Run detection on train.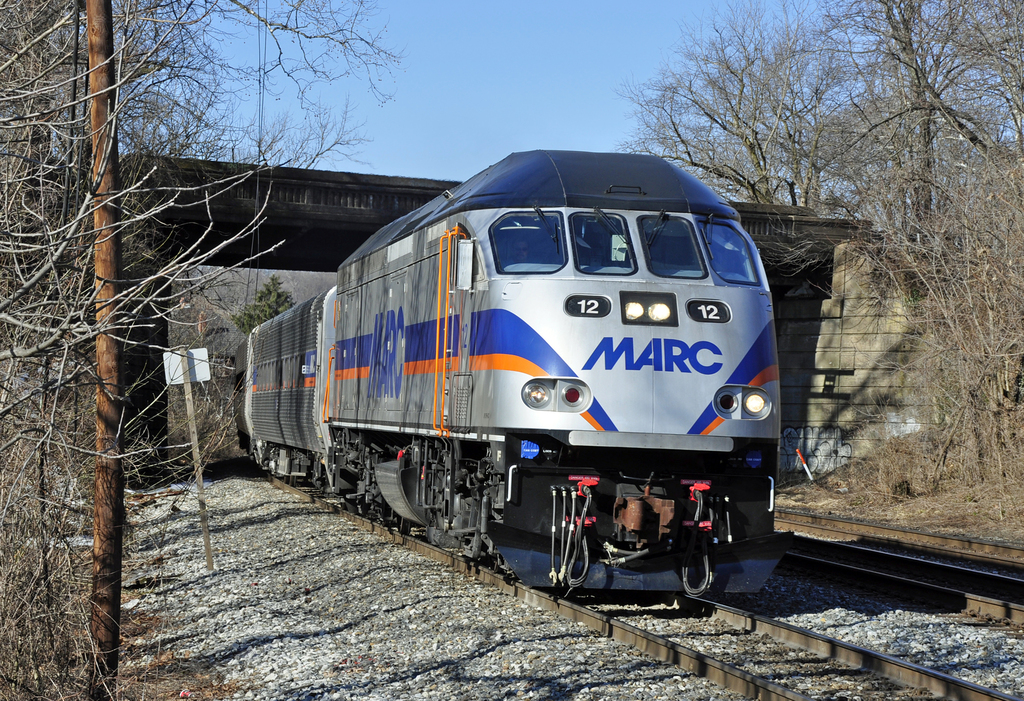
Result: x1=234 y1=151 x2=781 y2=602.
